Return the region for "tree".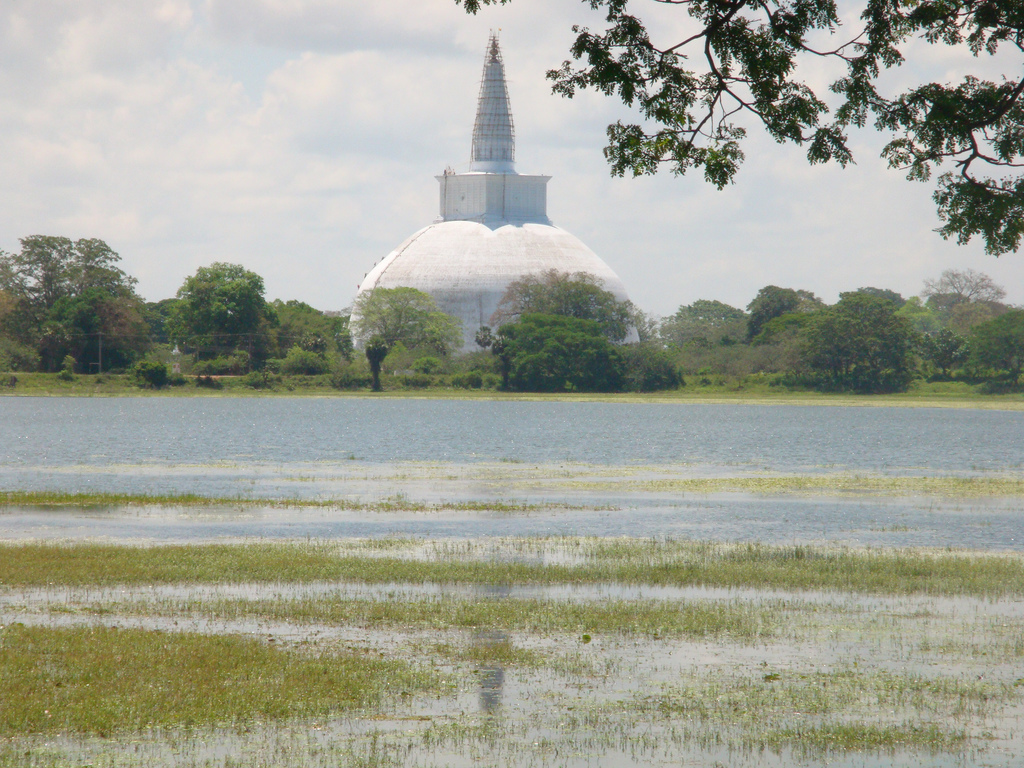
[x1=348, y1=291, x2=461, y2=389].
